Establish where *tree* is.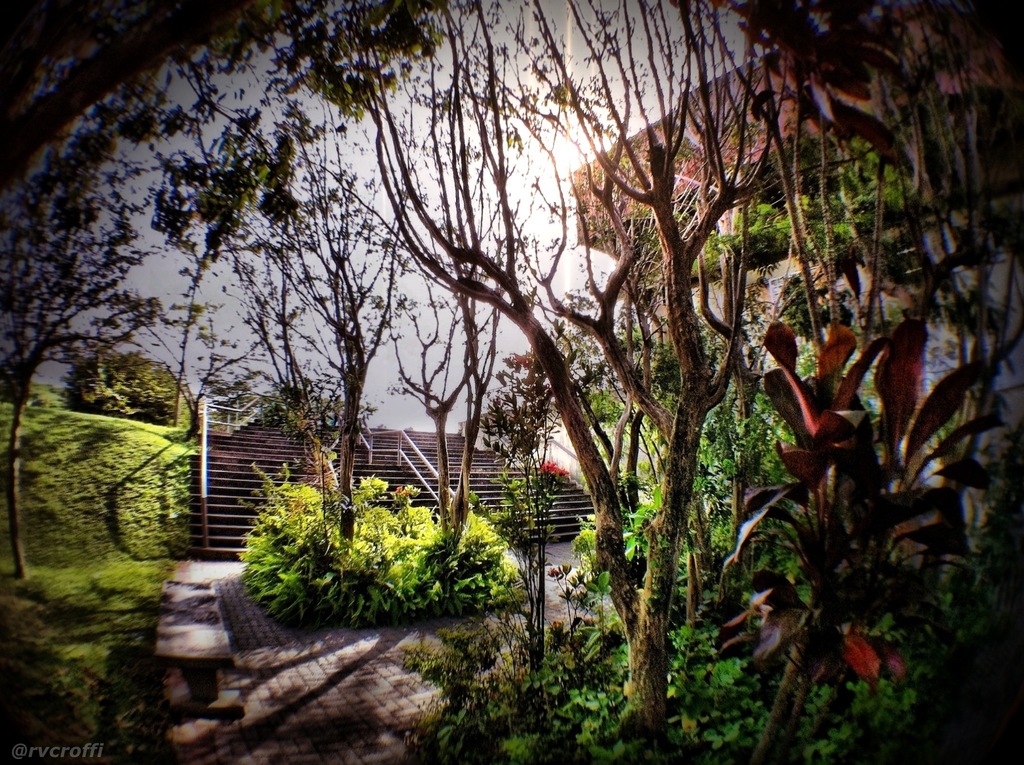
Established at left=861, top=0, right=1021, bottom=764.
